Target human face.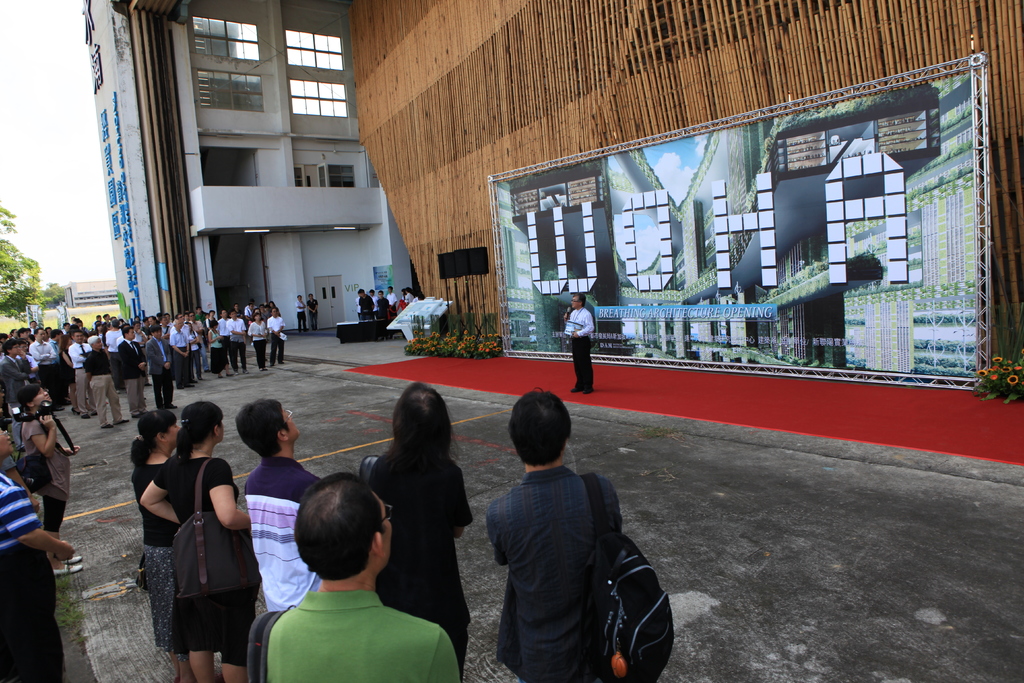
Target region: 282 399 300 438.
